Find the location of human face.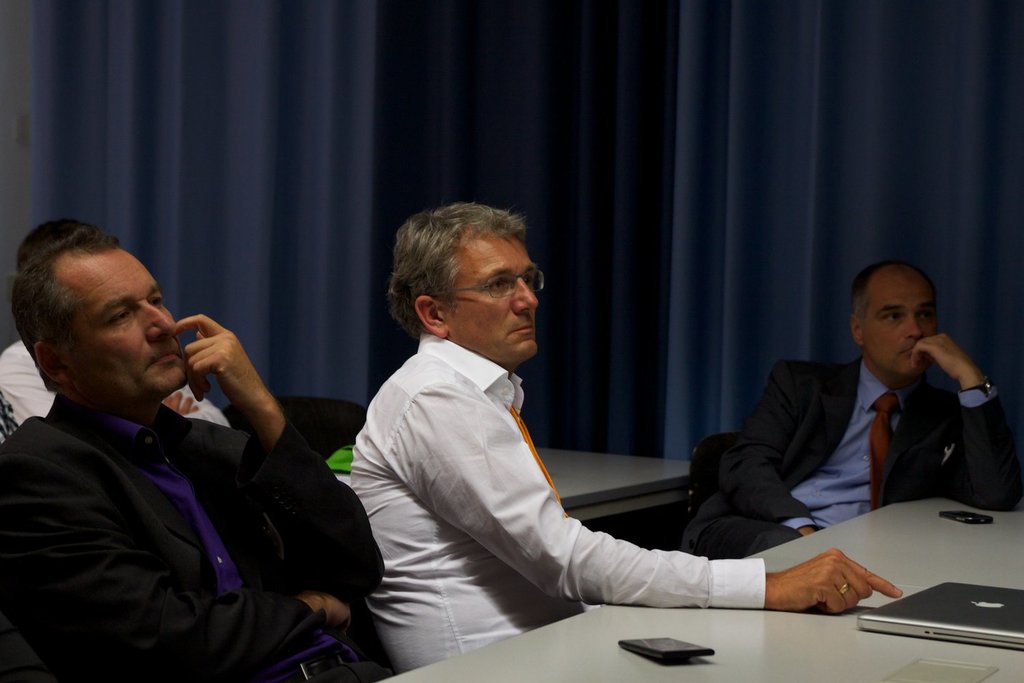
Location: <box>446,226,532,369</box>.
